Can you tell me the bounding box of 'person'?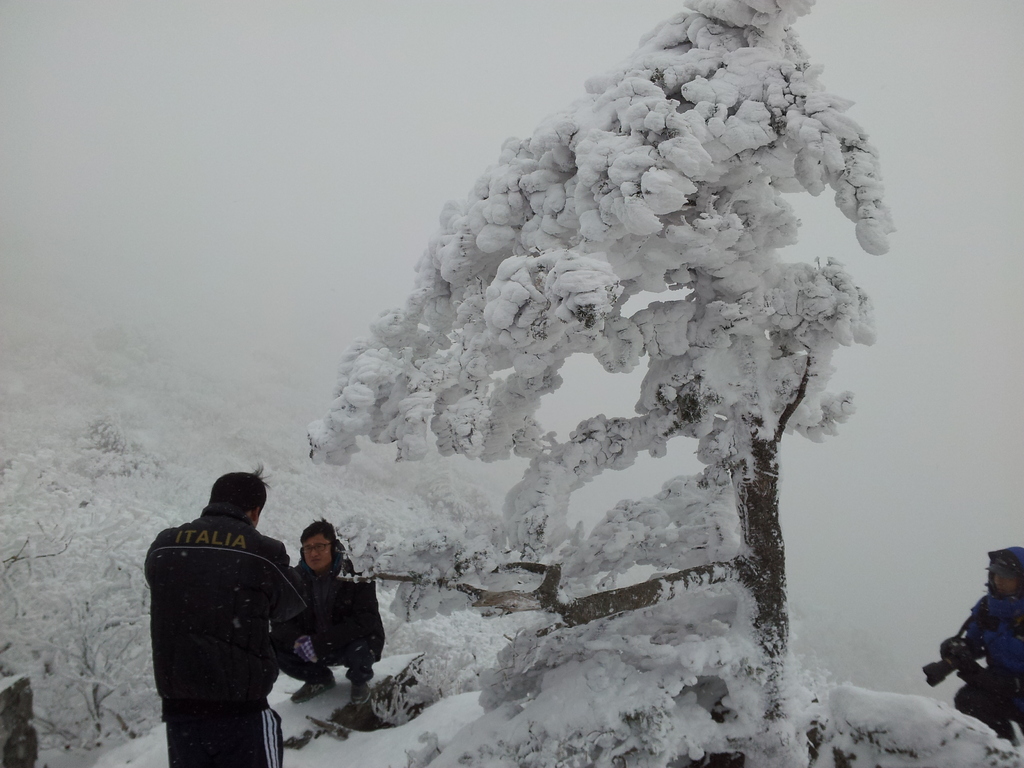
<bbox>941, 548, 1023, 748</bbox>.
